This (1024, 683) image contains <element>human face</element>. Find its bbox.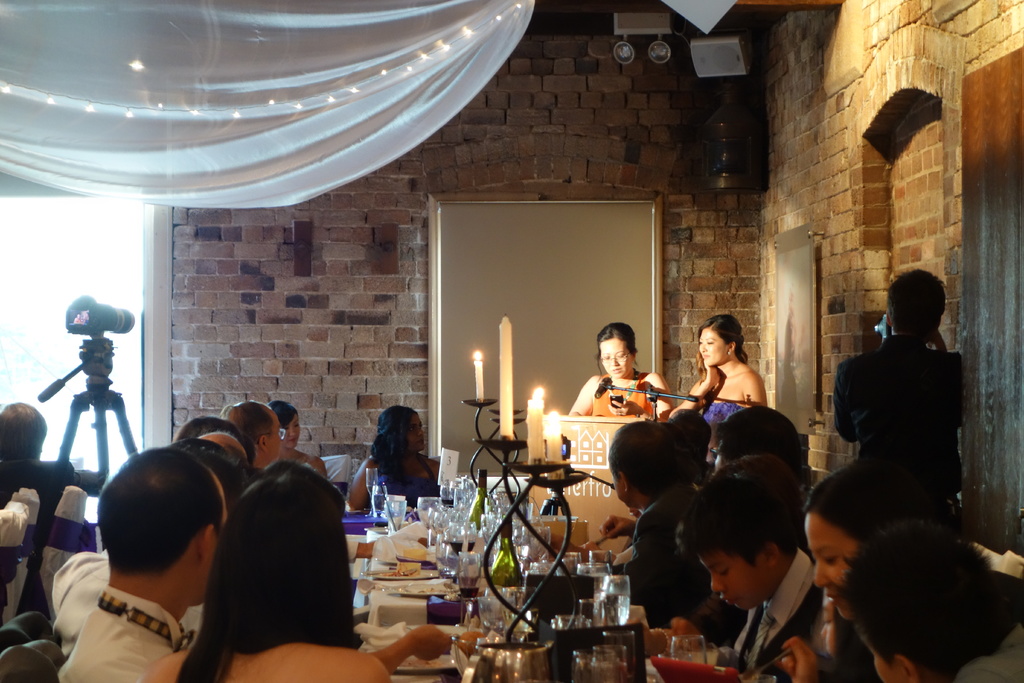
<box>409,415,422,452</box>.
